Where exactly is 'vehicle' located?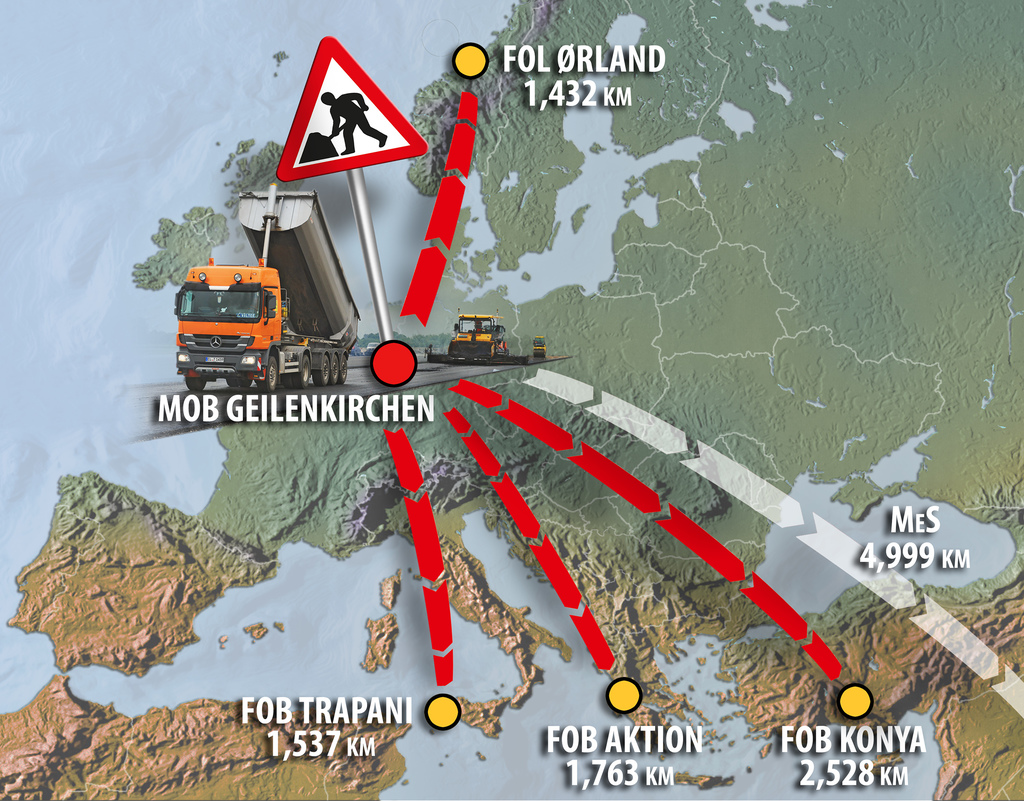
Its bounding box is (left=528, top=334, right=548, bottom=357).
